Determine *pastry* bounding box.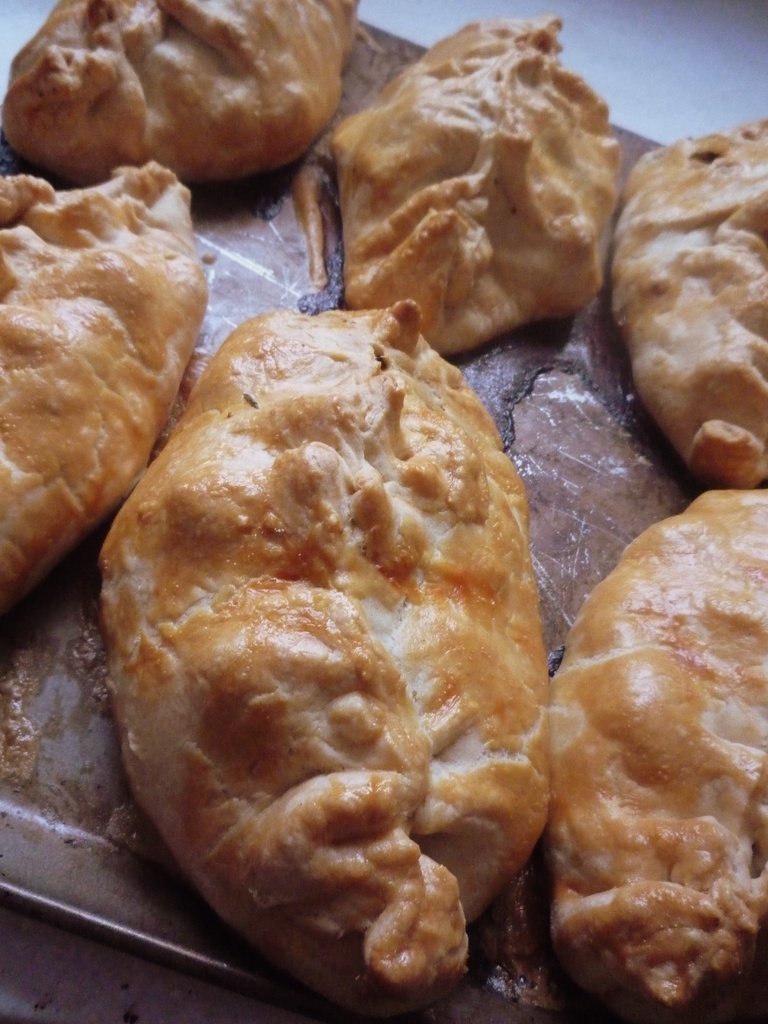
Determined: detection(333, 15, 604, 354).
